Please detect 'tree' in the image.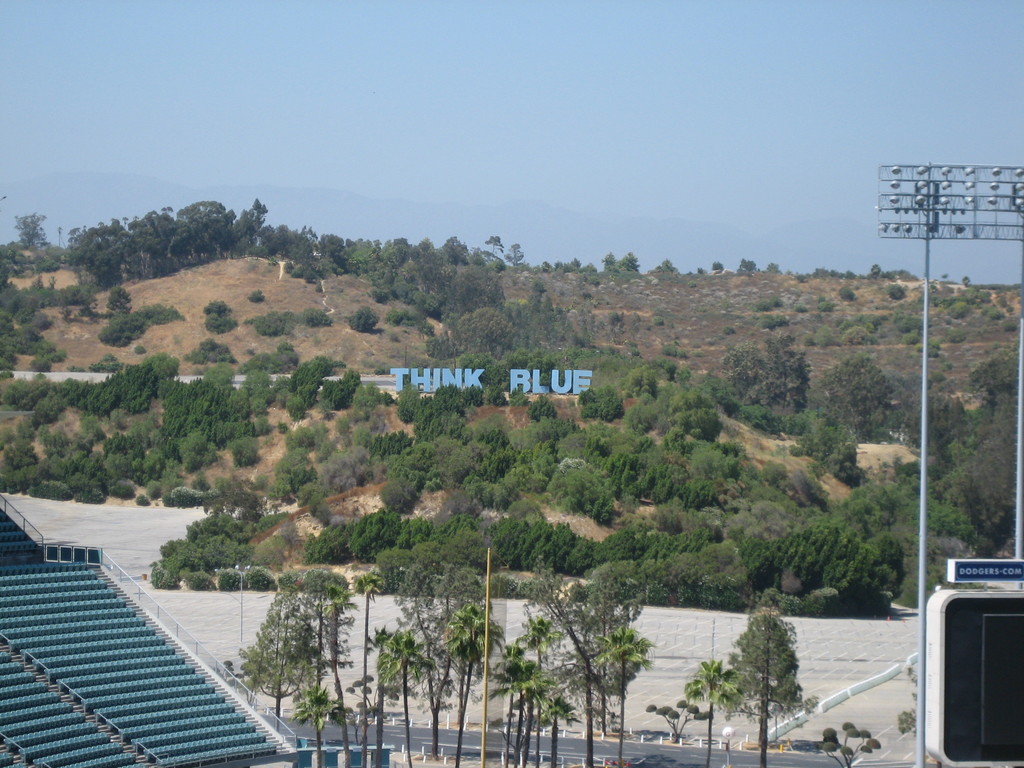
(x1=613, y1=518, x2=745, y2=604).
